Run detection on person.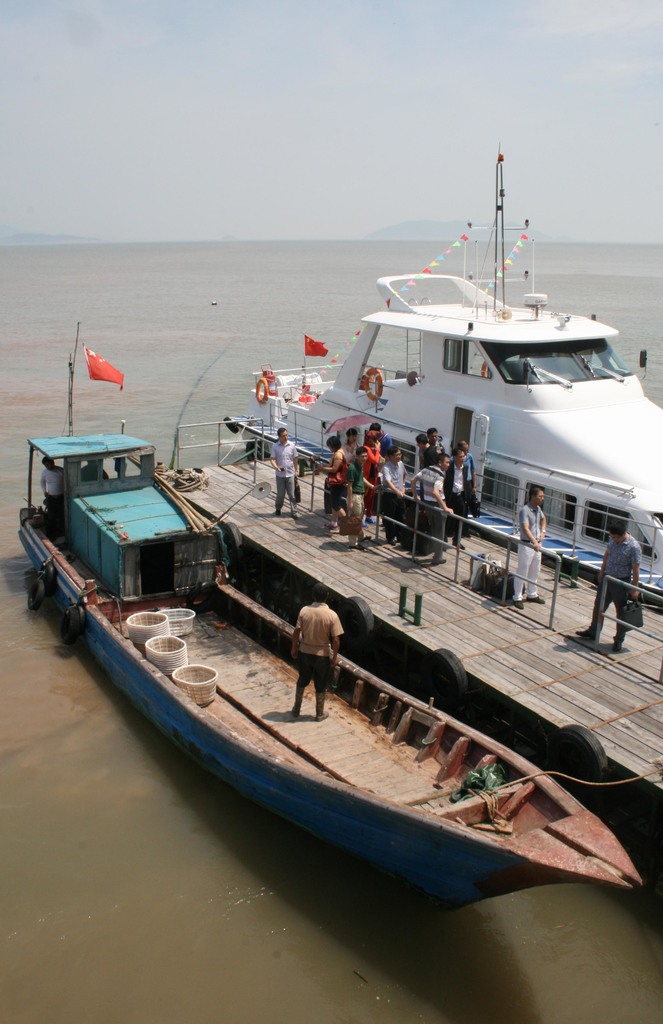
Result: rect(361, 419, 381, 480).
